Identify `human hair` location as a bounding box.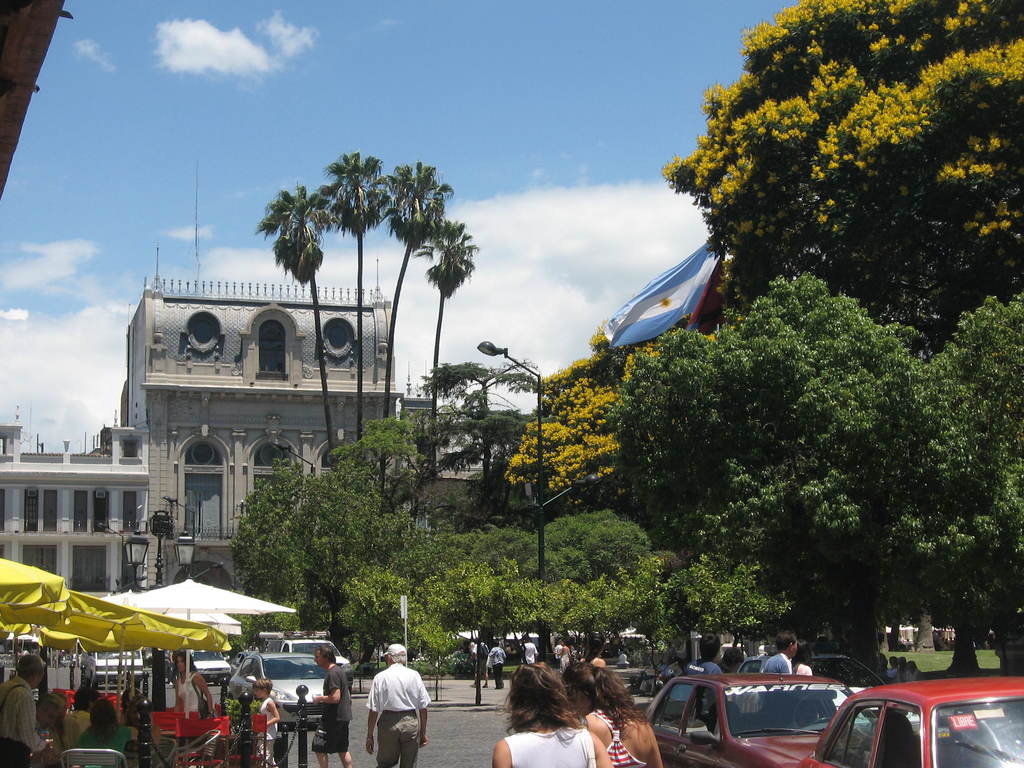
detection(315, 643, 337, 666).
